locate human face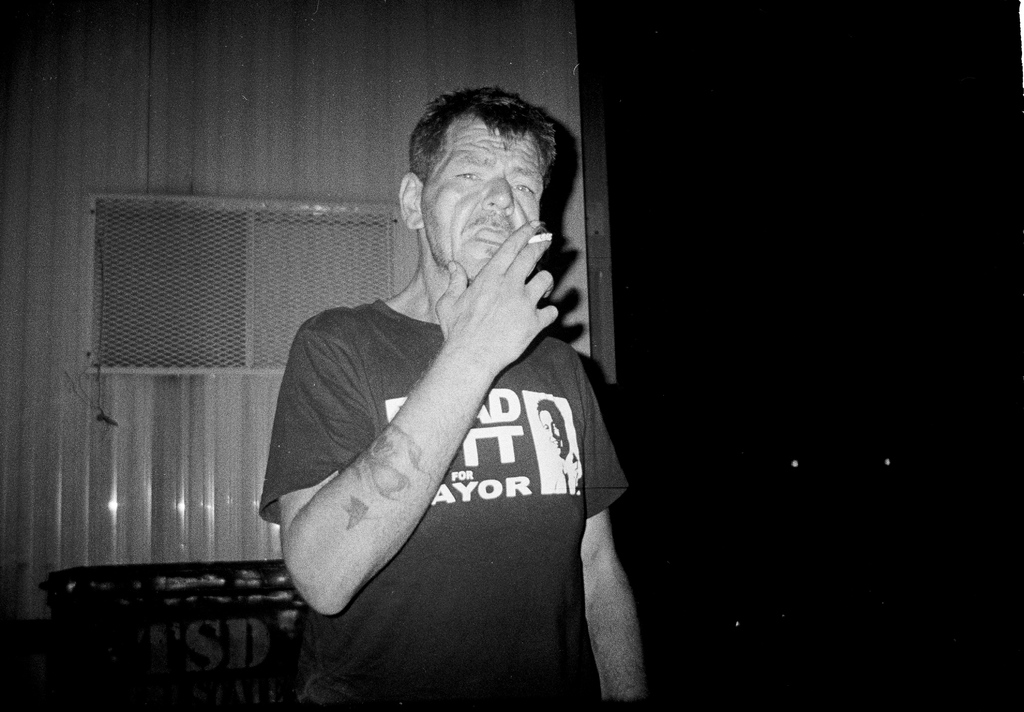
<bbox>422, 109, 546, 282</bbox>
